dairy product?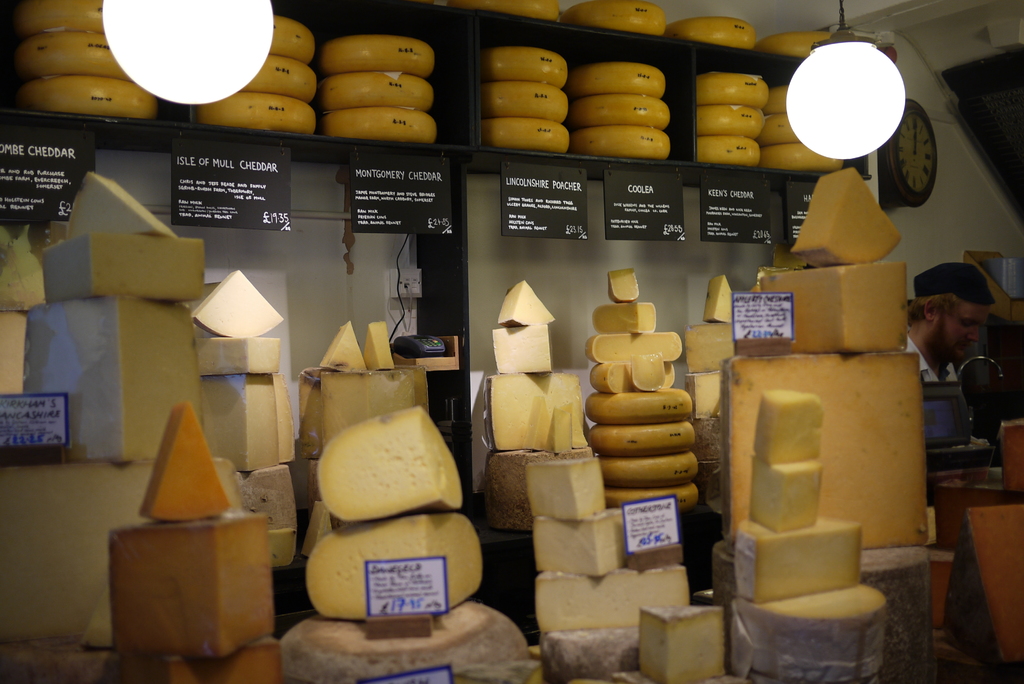
[left=585, top=329, right=686, bottom=357]
